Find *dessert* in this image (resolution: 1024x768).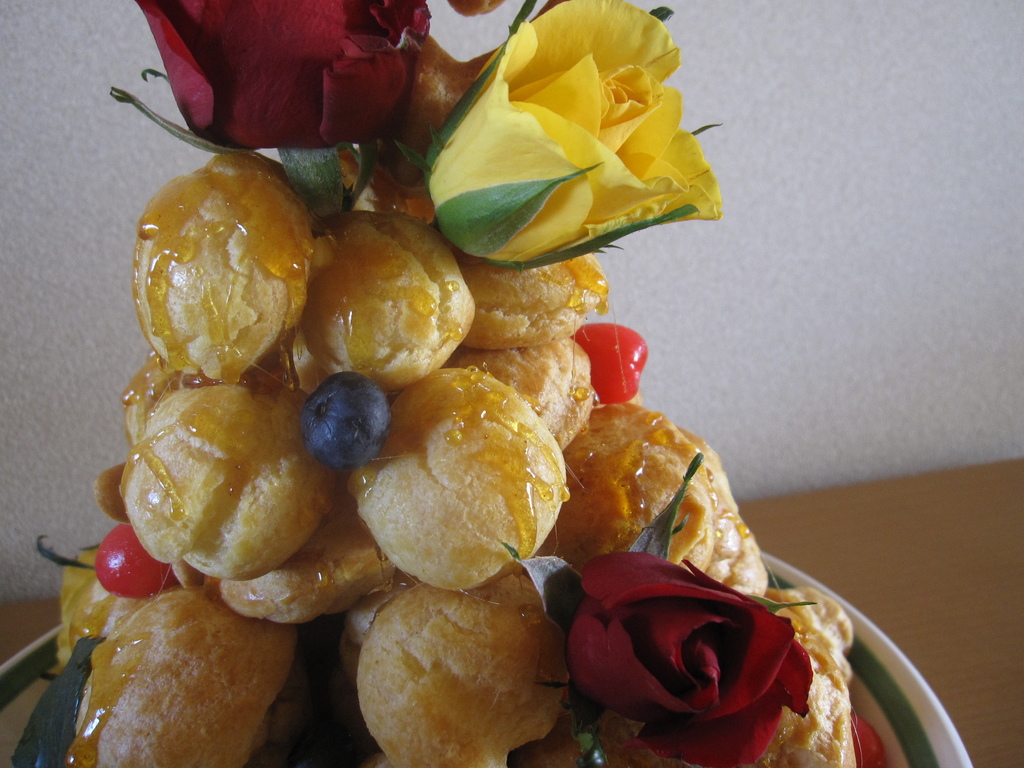
box=[118, 388, 313, 569].
